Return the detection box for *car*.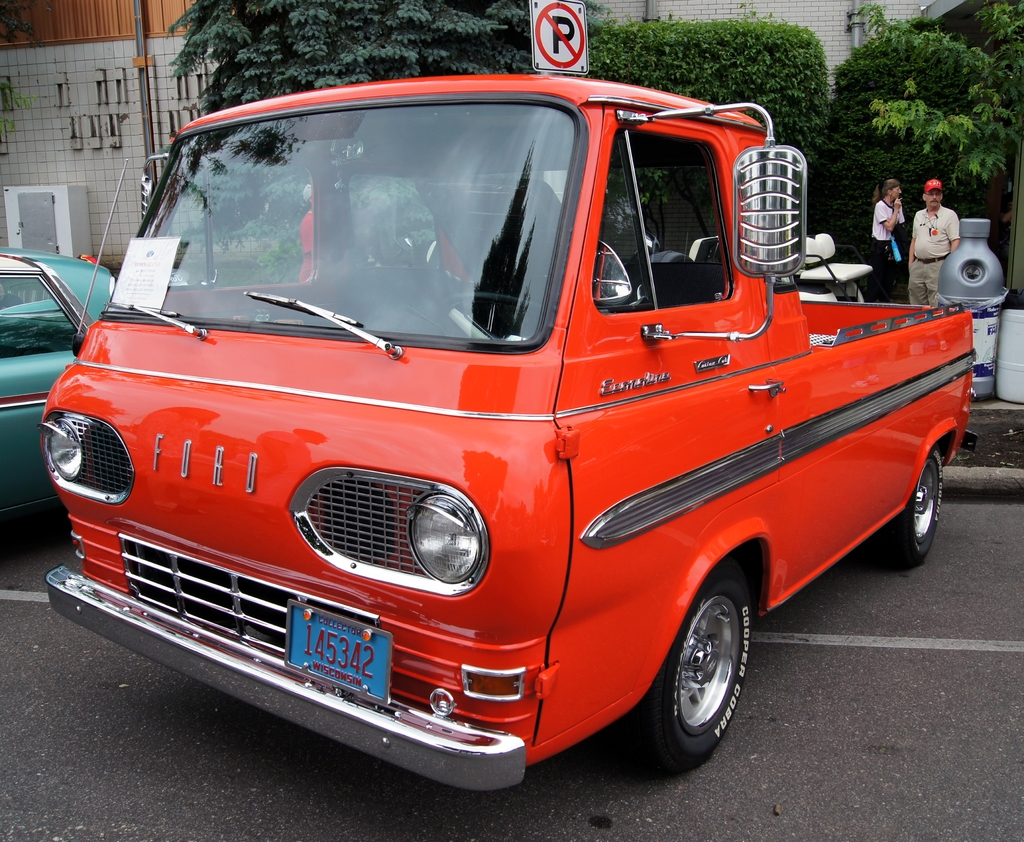
[30,69,986,781].
